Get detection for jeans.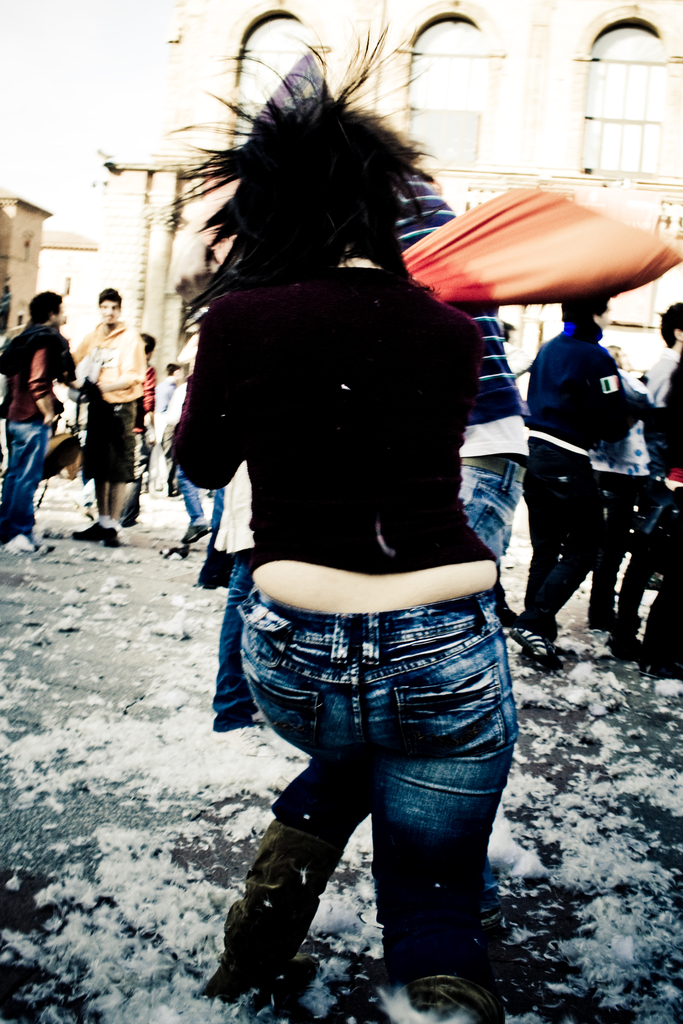
Detection: [left=175, top=482, right=230, bottom=518].
